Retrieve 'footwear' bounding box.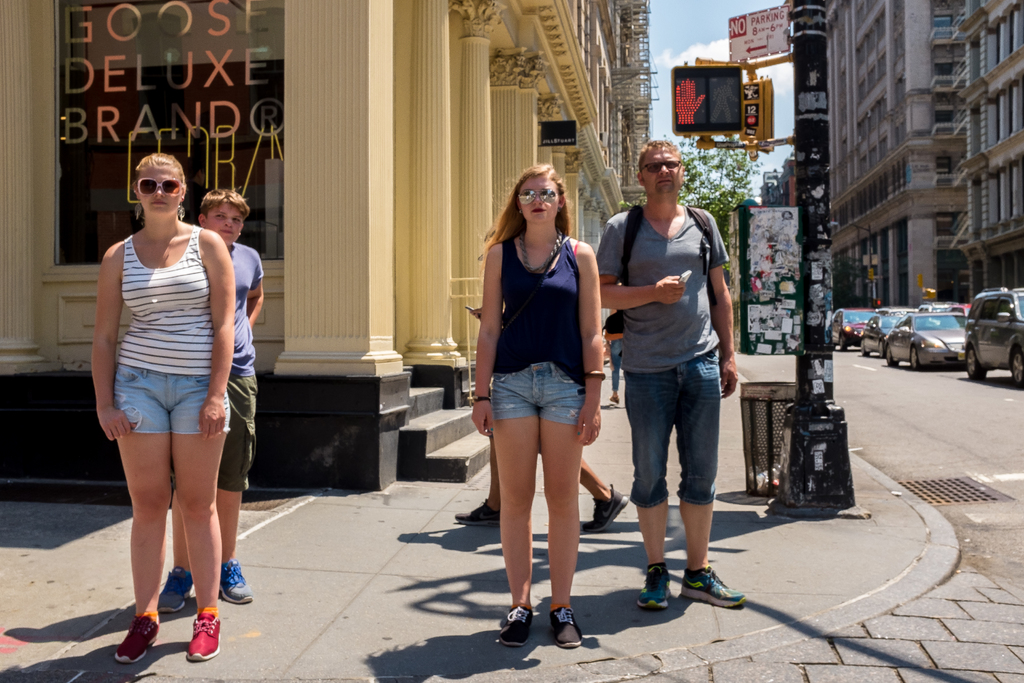
Bounding box: locate(582, 483, 627, 531).
